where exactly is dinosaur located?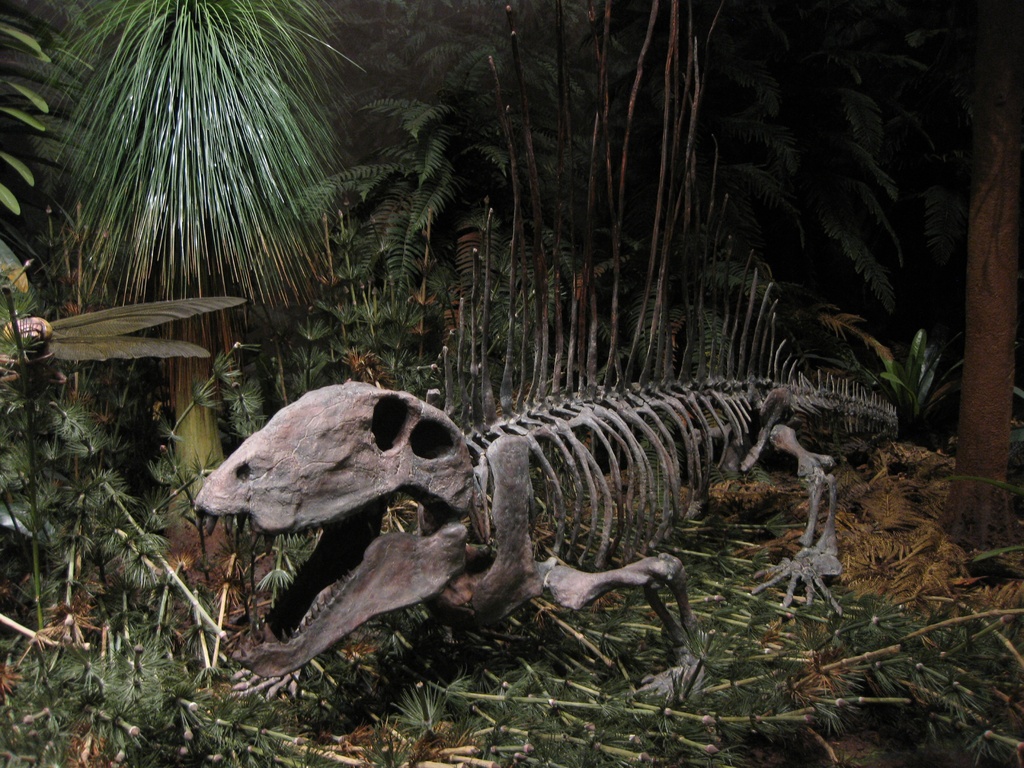
Its bounding box is pyautogui.locateOnScreen(186, 0, 916, 717).
